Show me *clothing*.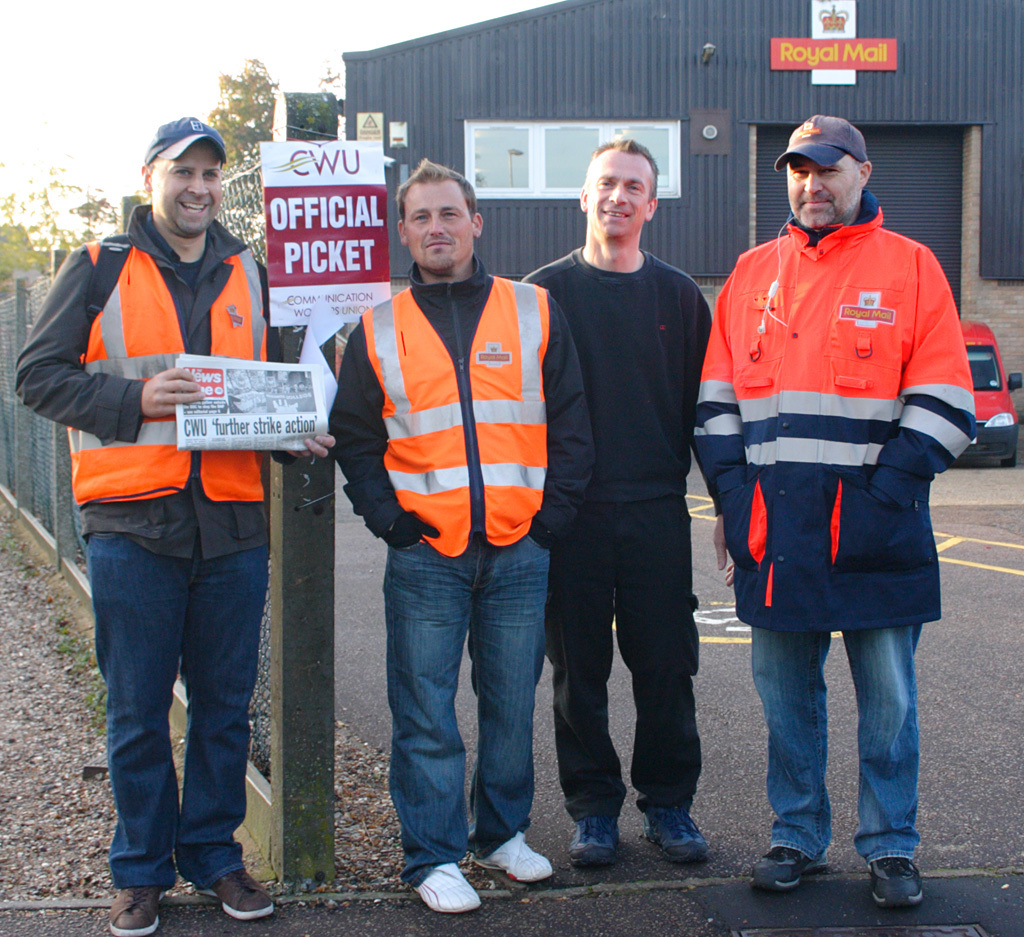
*clothing* is here: (x1=528, y1=132, x2=727, y2=848).
